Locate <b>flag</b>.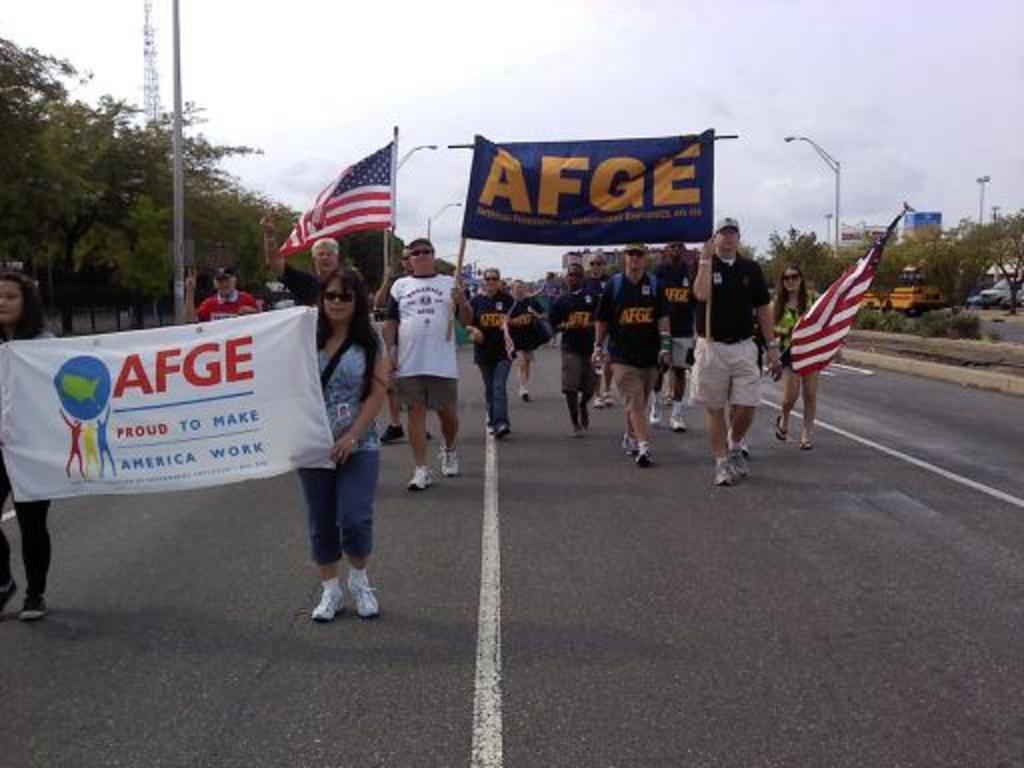
Bounding box: {"left": 290, "top": 156, "right": 396, "bottom": 260}.
